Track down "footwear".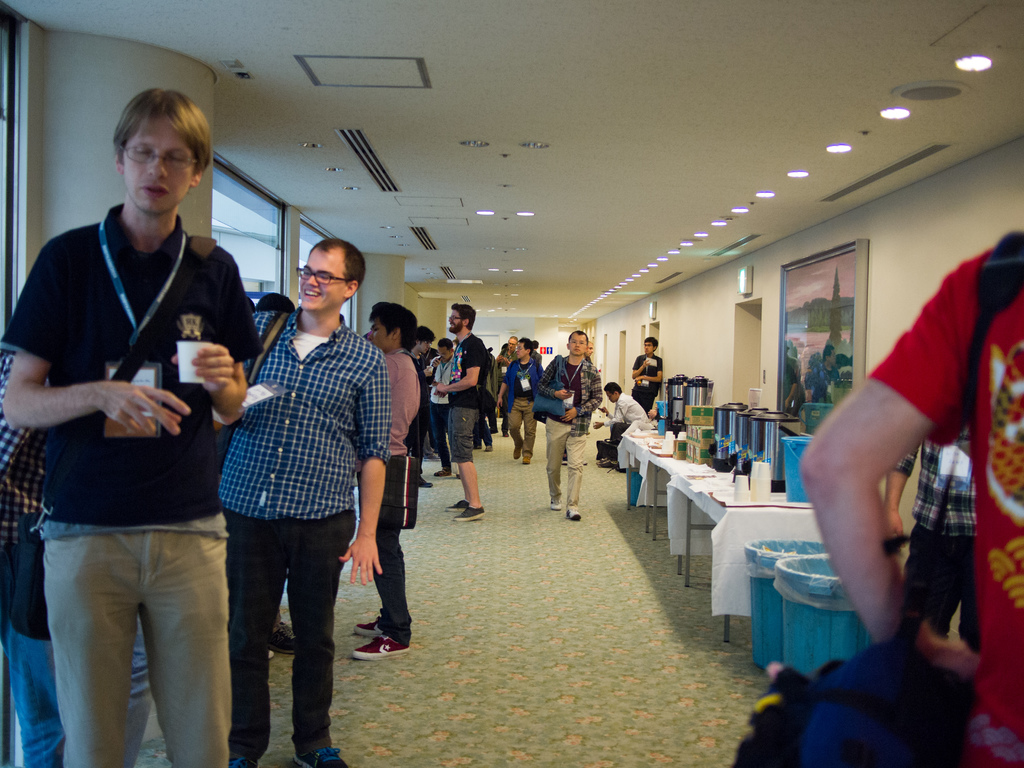
Tracked to [left=512, top=450, right=525, bottom=458].
